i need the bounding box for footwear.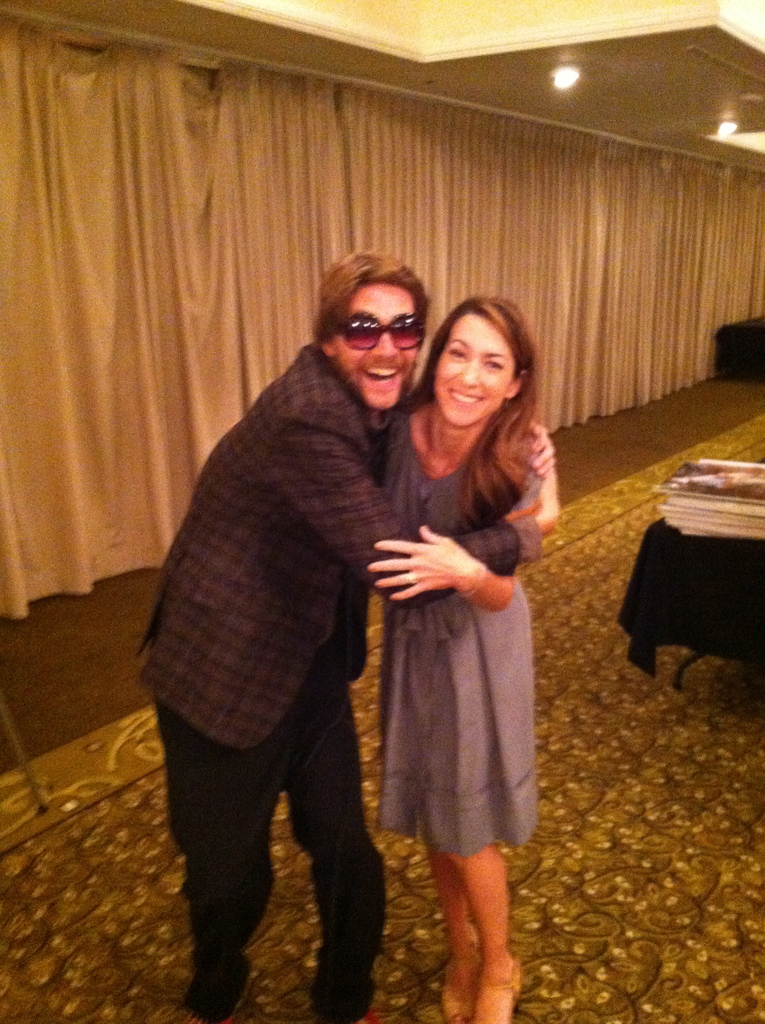
Here it is: [left=182, top=915, right=252, bottom=1011].
